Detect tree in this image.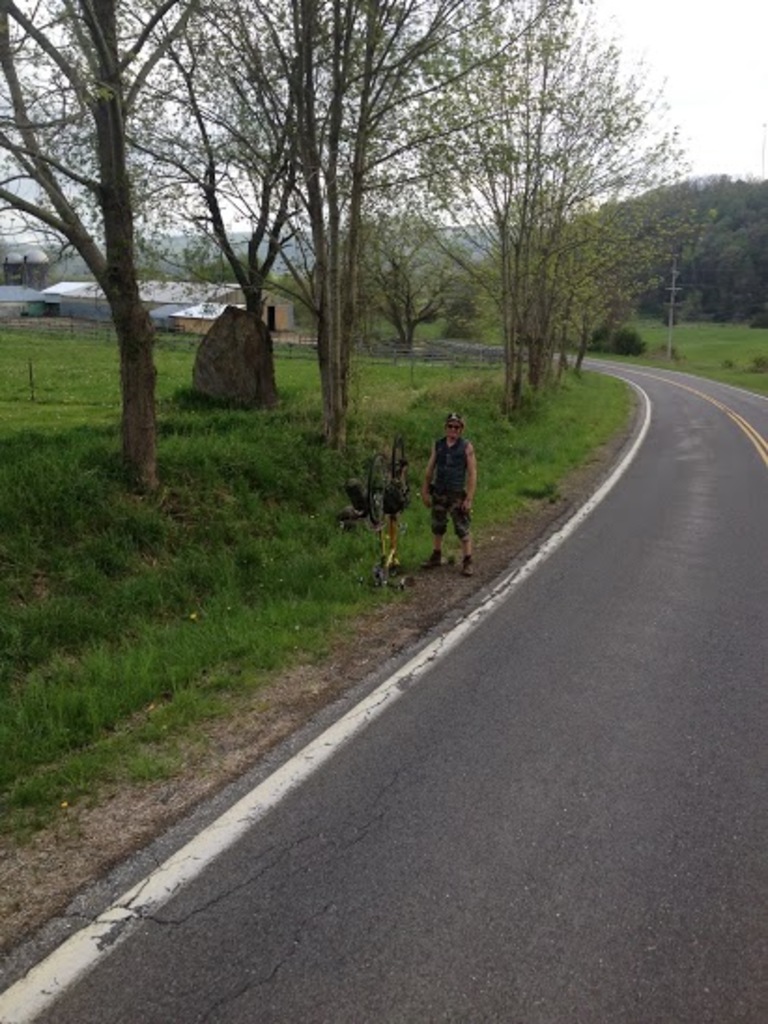
Detection: 56,0,654,454.
